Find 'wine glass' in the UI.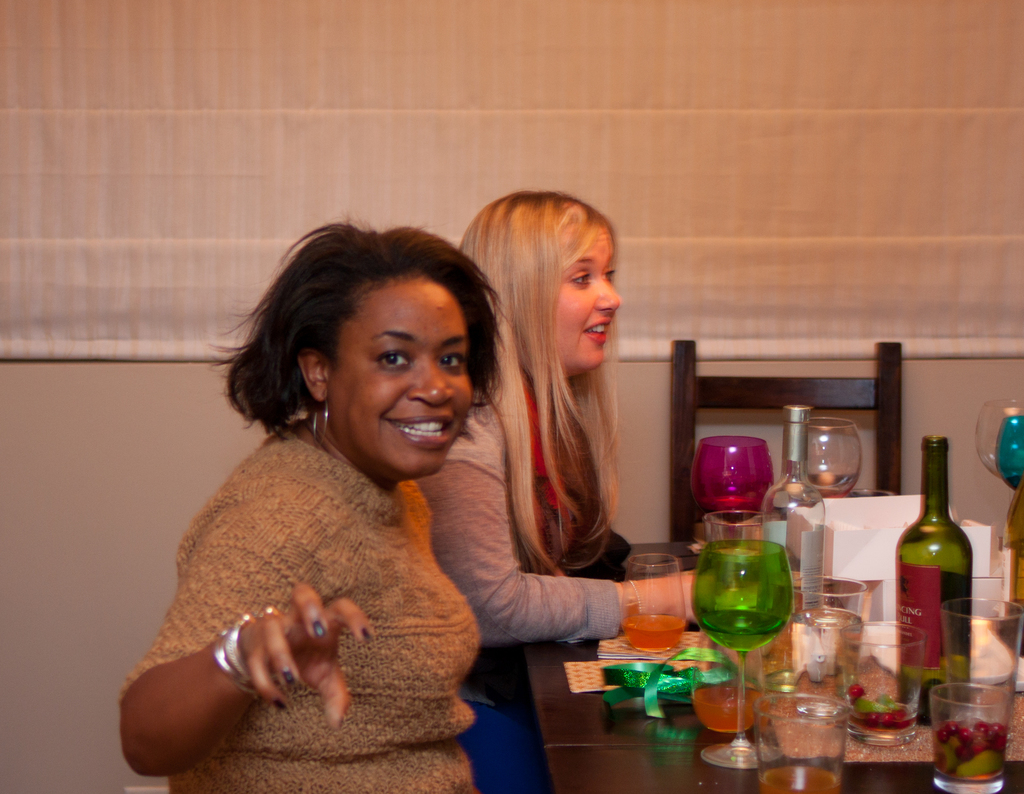
UI element at bbox=[691, 431, 777, 528].
